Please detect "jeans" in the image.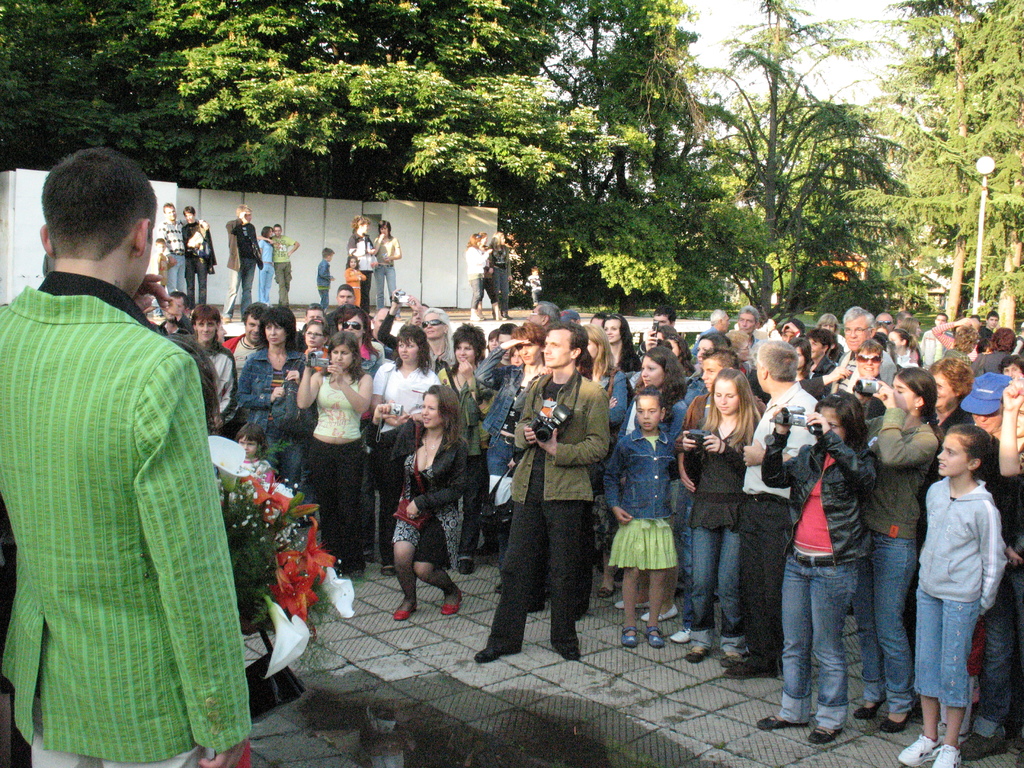
Rect(376, 269, 401, 306).
